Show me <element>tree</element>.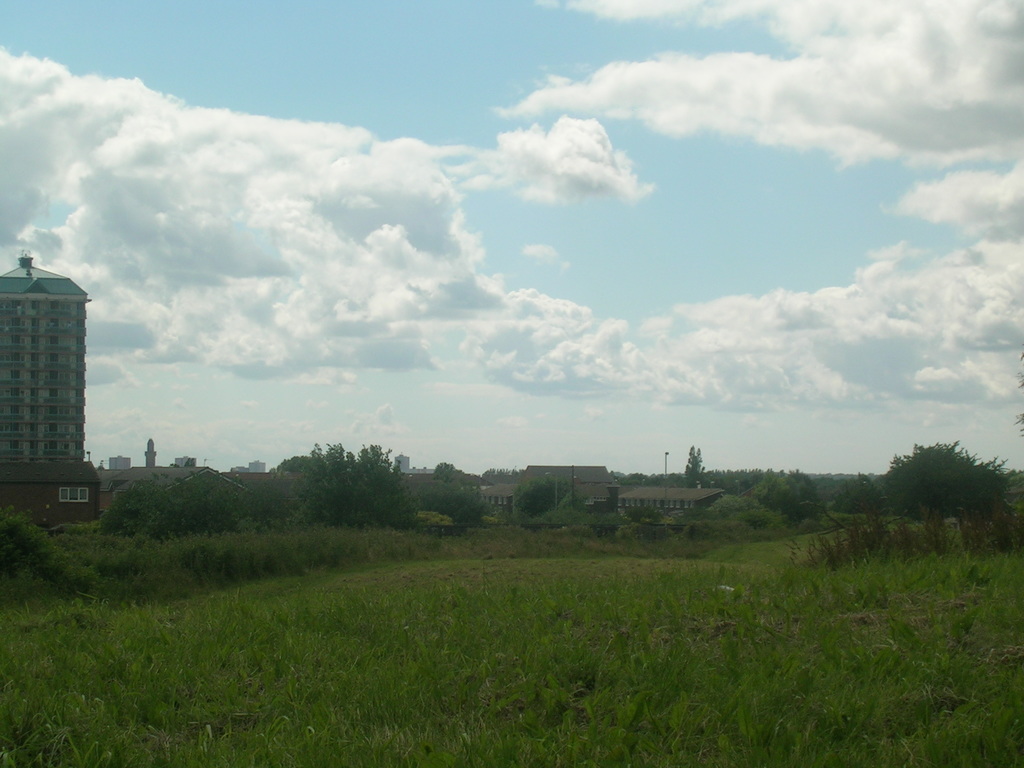
<element>tree</element> is here: box=[896, 431, 1002, 539].
